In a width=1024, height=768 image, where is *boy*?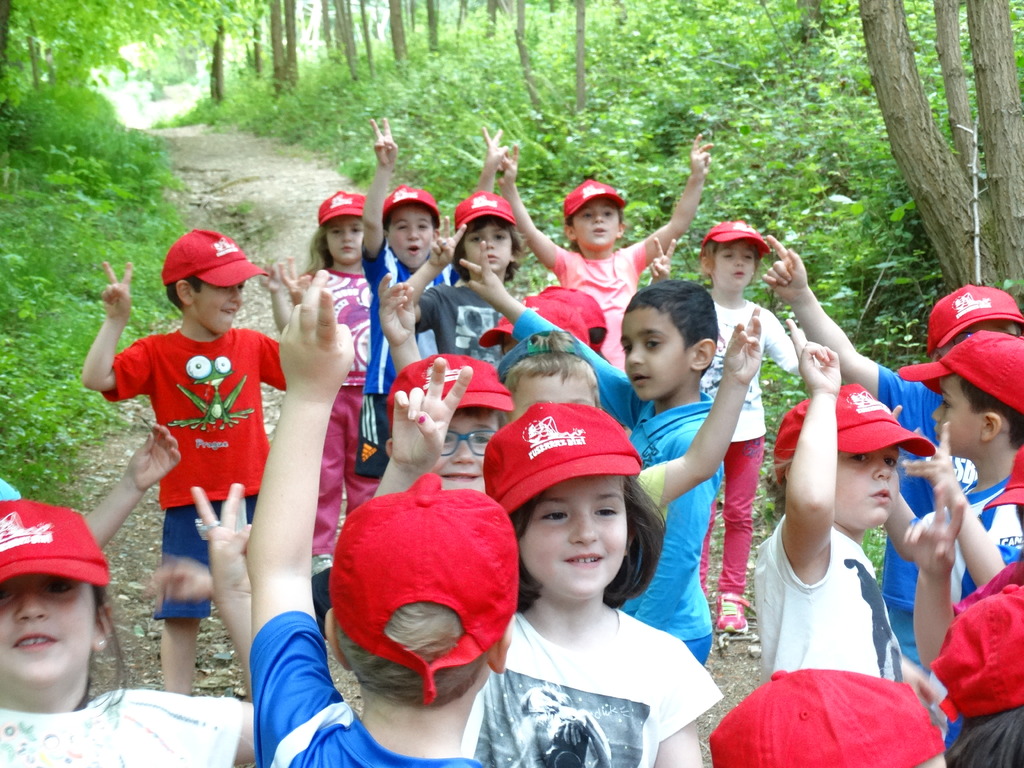
BBox(248, 273, 517, 767).
